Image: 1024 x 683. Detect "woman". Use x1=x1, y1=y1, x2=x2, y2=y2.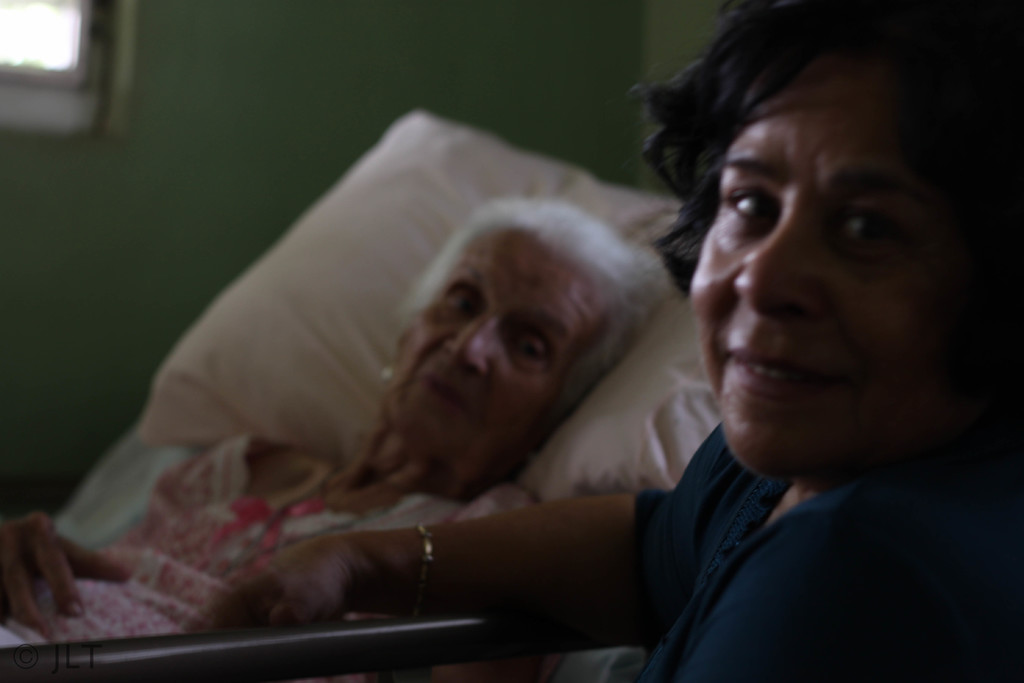
x1=0, y1=197, x2=681, y2=651.
